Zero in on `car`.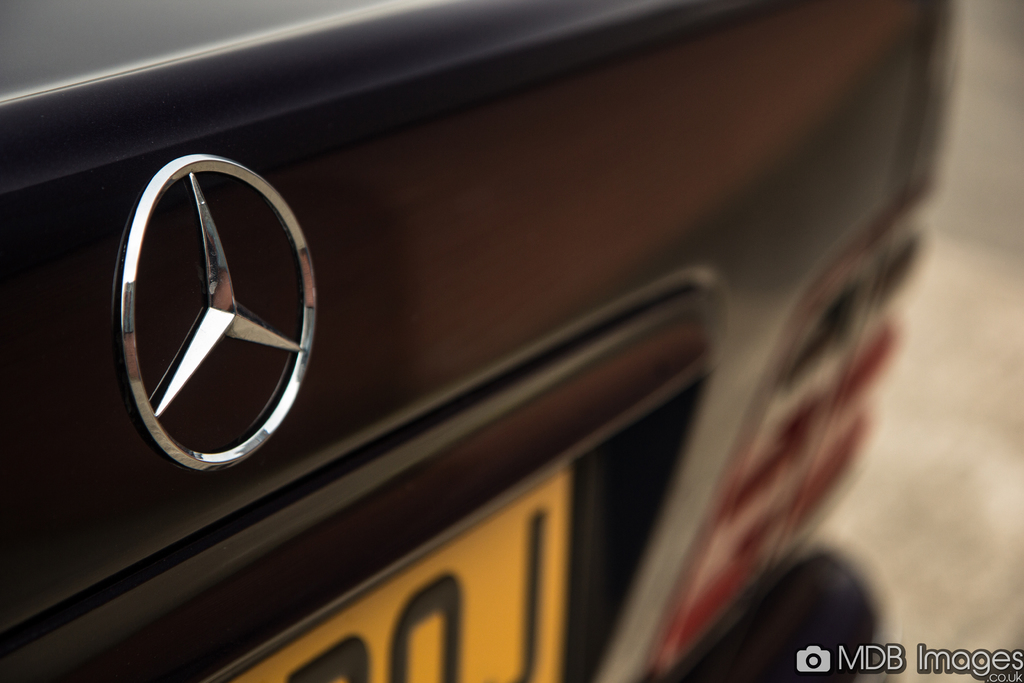
Zeroed in: [0,0,971,682].
